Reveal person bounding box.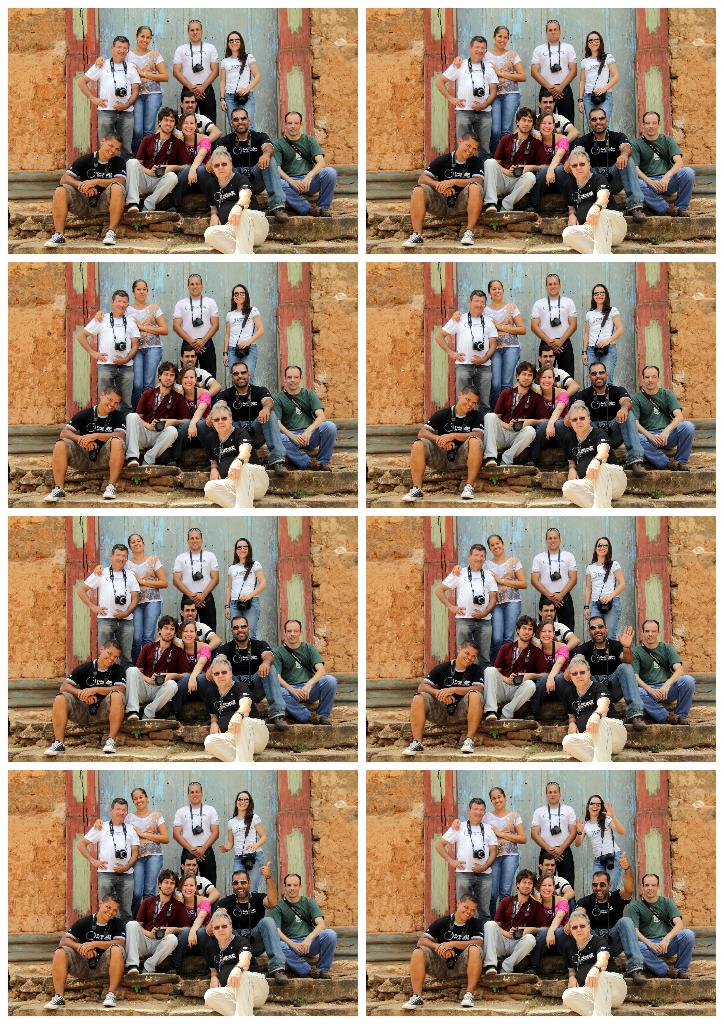
Revealed: [left=556, top=911, right=628, bottom=1016].
